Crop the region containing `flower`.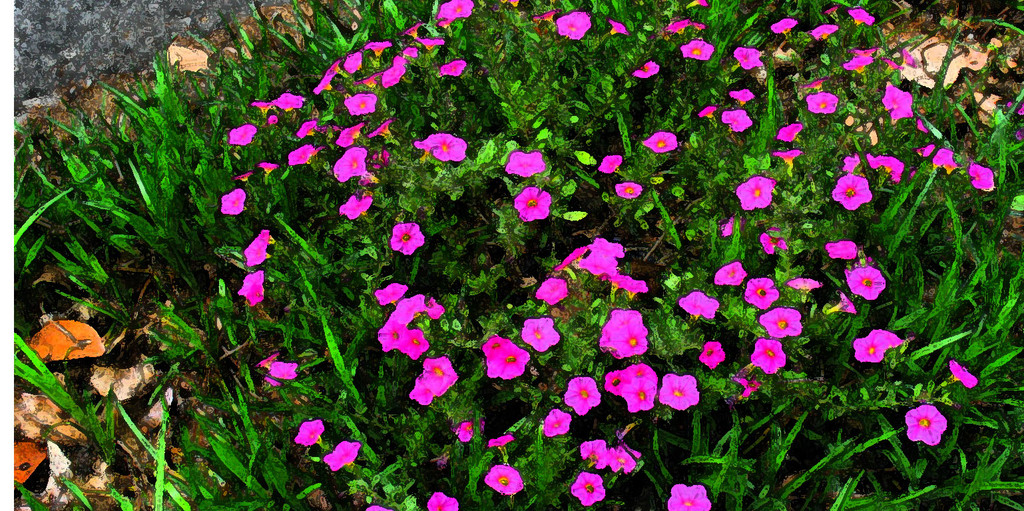
Crop region: box=[342, 95, 376, 116].
